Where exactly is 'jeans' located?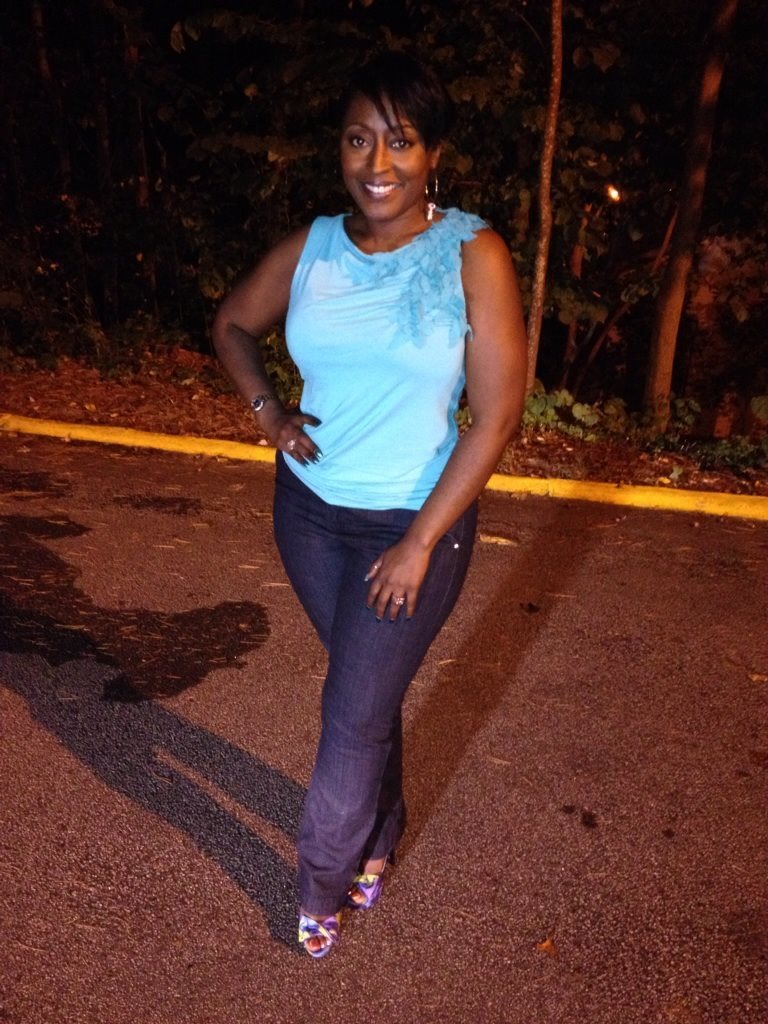
Its bounding box is bbox=(262, 445, 479, 917).
